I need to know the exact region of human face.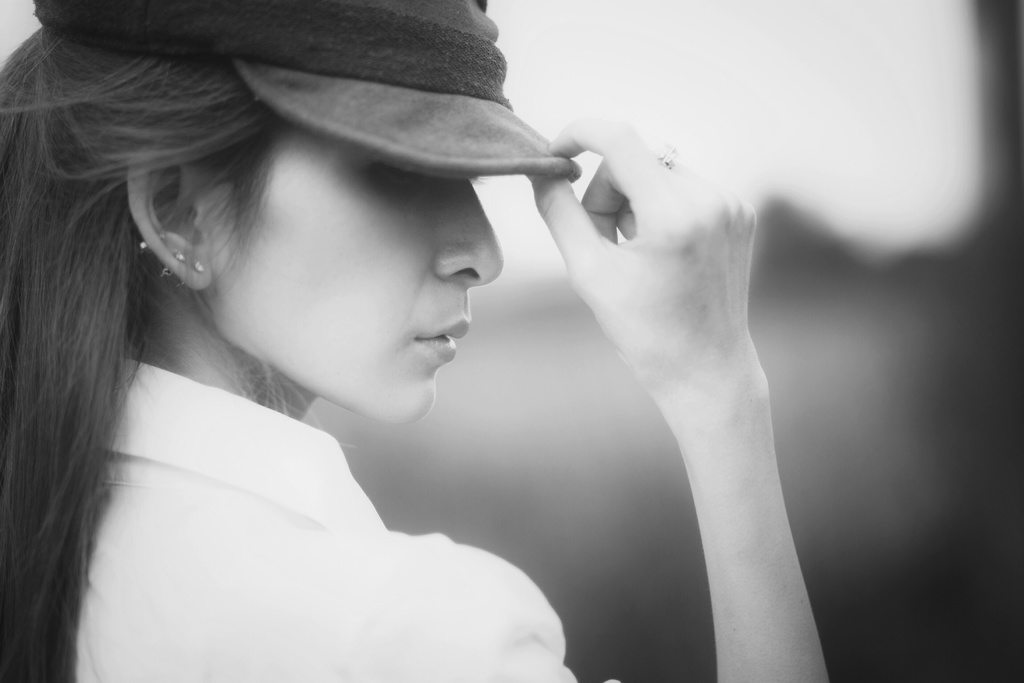
Region: l=206, t=120, r=502, b=418.
